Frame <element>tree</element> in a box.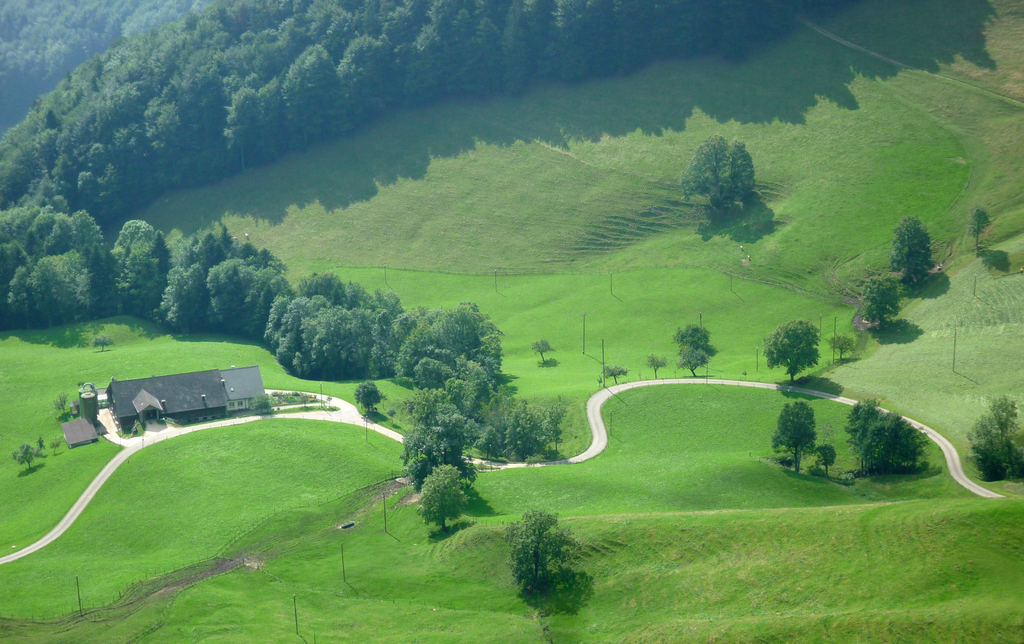
<bbox>856, 408, 927, 475</bbox>.
